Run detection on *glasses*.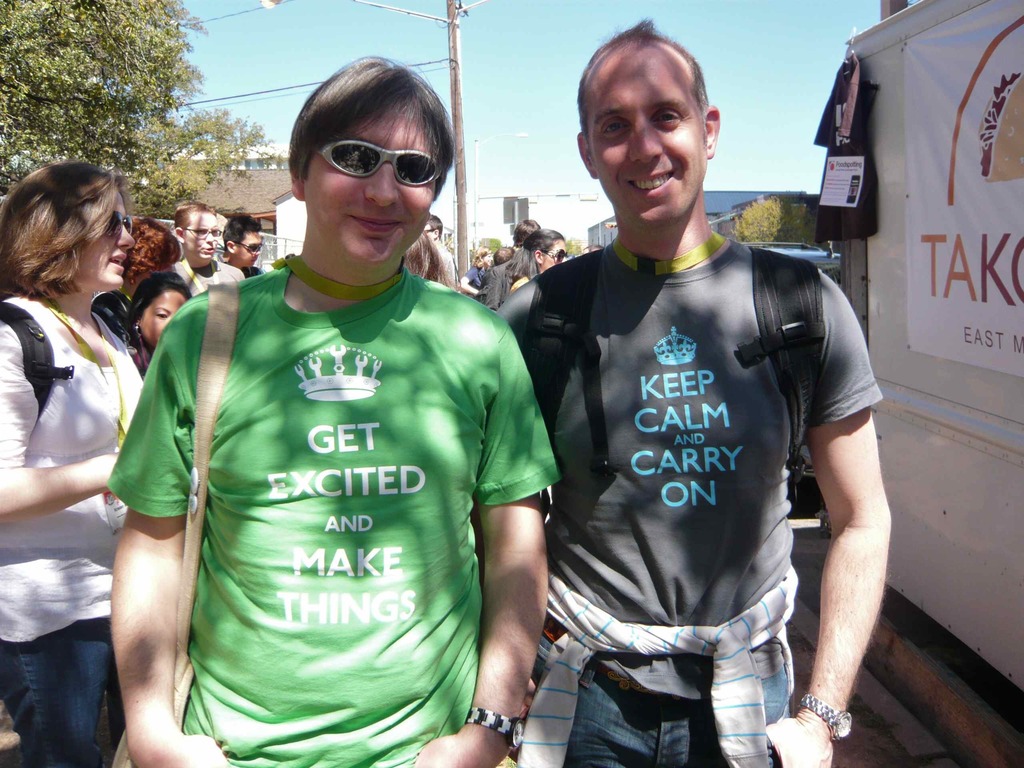
Result: bbox(327, 138, 453, 187).
